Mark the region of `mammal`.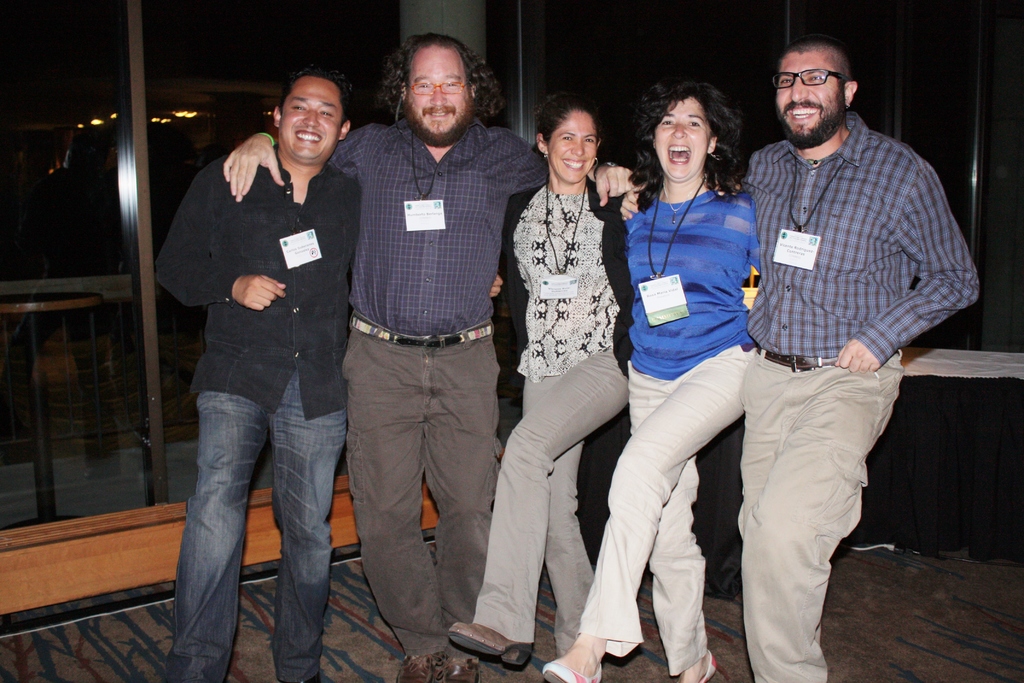
Region: 620, 38, 982, 682.
